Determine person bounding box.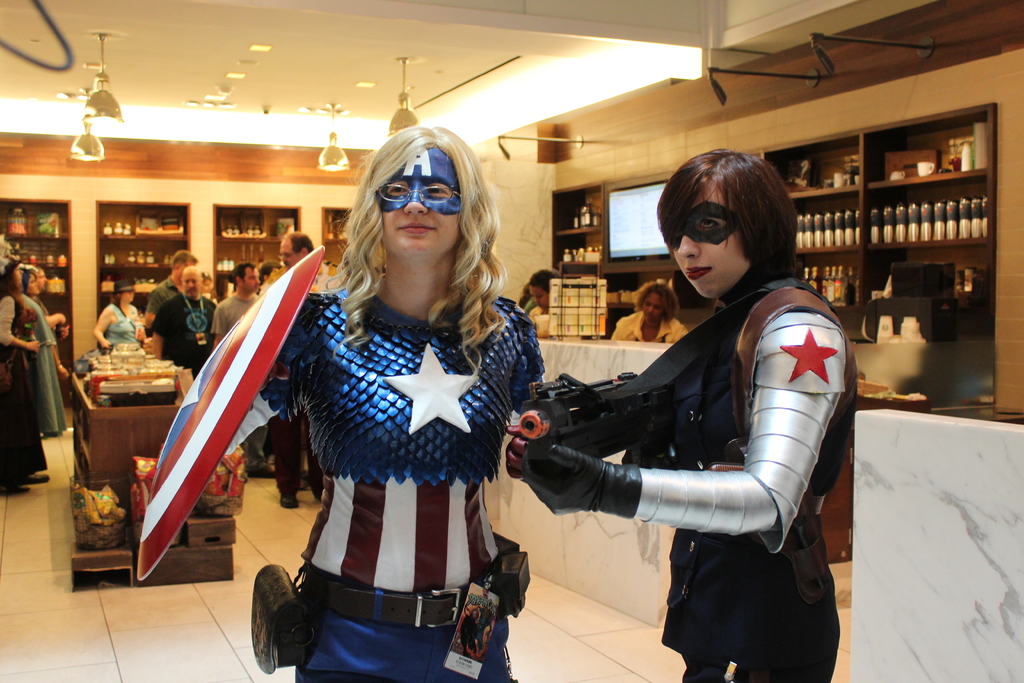
Determined: <region>244, 120, 543, 682</region>.
